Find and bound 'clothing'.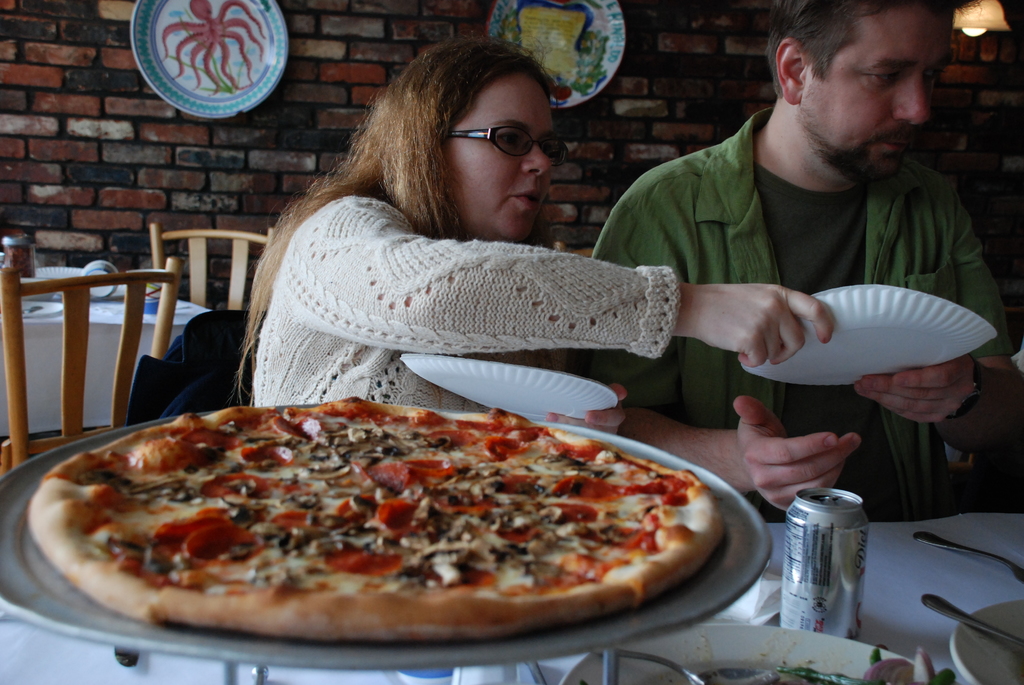
Bound: [252,178,678,425].
